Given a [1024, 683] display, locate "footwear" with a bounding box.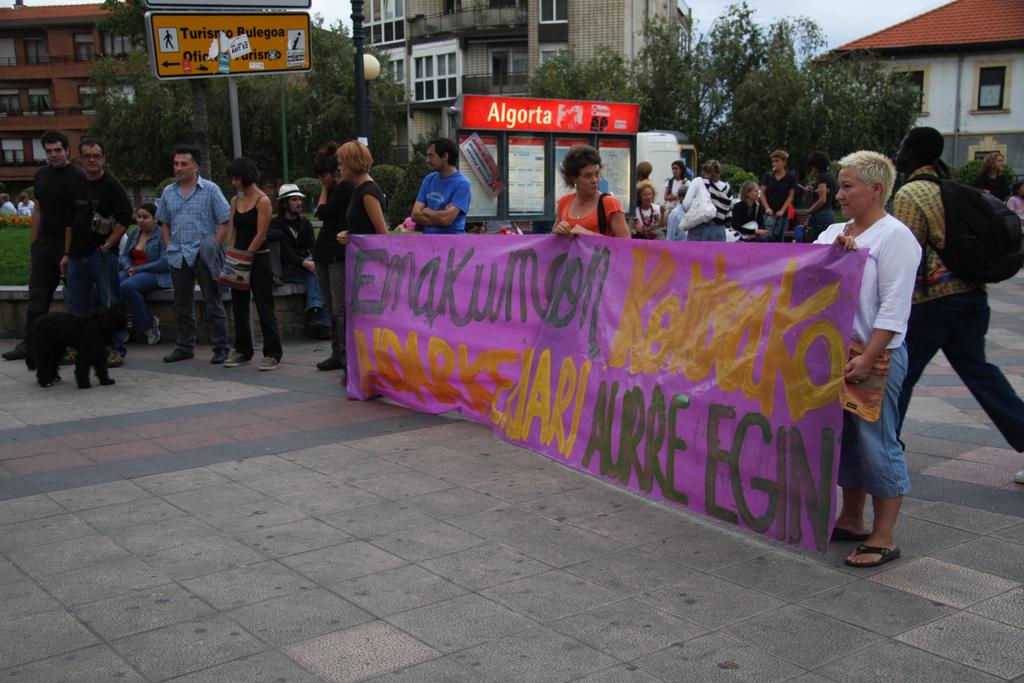
Located: box(342, 375, 349, 386).
